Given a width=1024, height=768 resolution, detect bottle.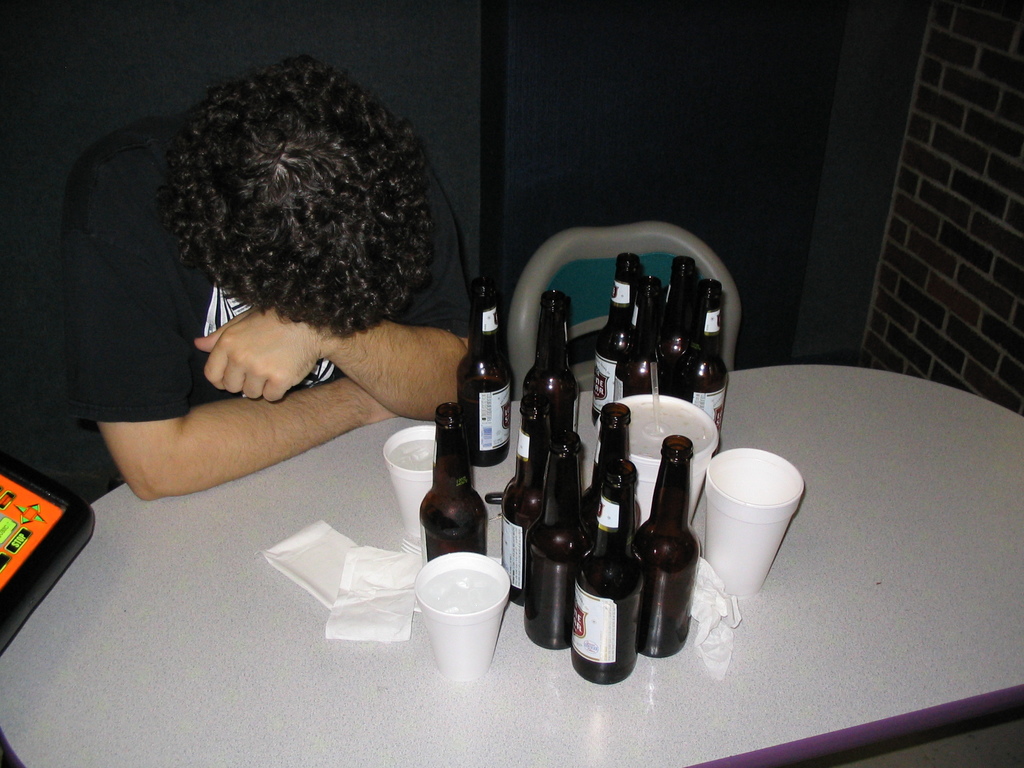
(417,401,486,566).
